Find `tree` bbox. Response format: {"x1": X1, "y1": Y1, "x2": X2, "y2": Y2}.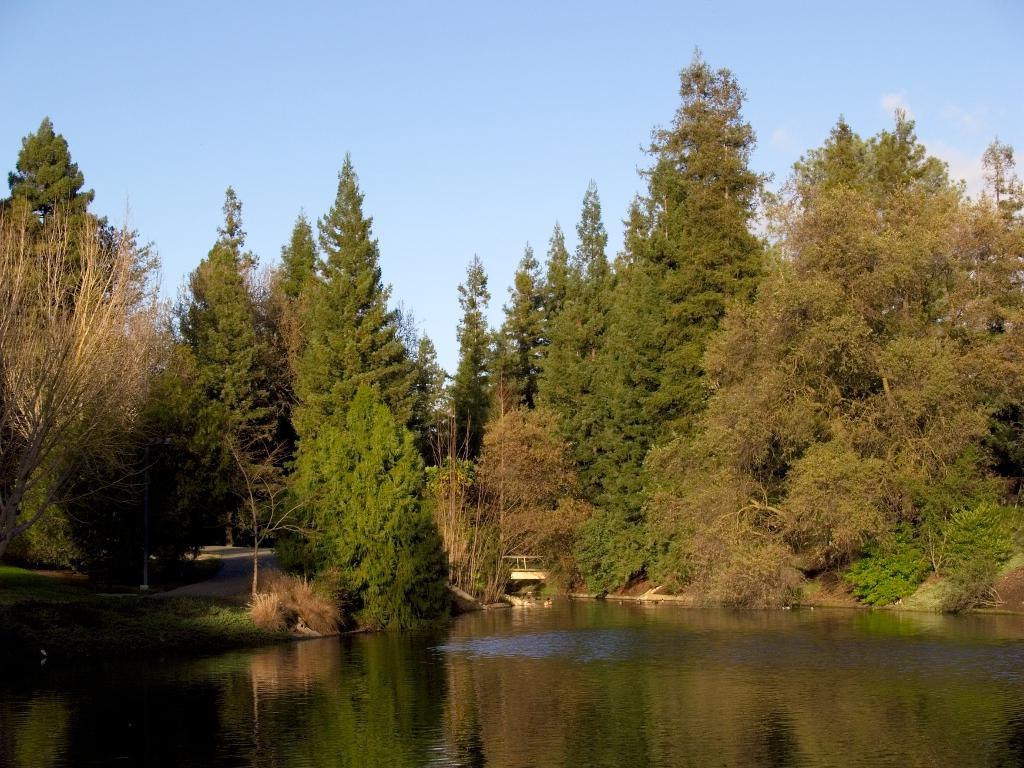
{"x1": 0, "y1": 185, "x2": 159, "y2": 557}.
